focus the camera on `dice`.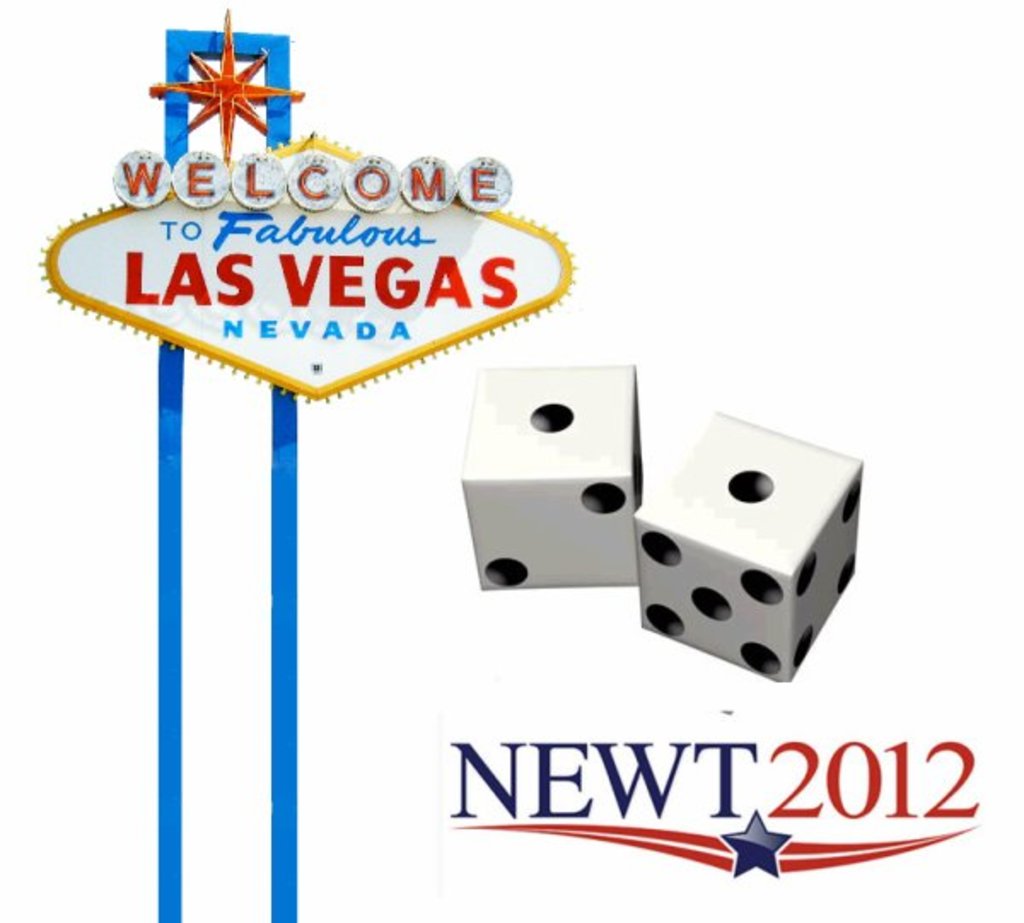
Focus region: <bbox>456, 363, 640, 594</bbox>.
